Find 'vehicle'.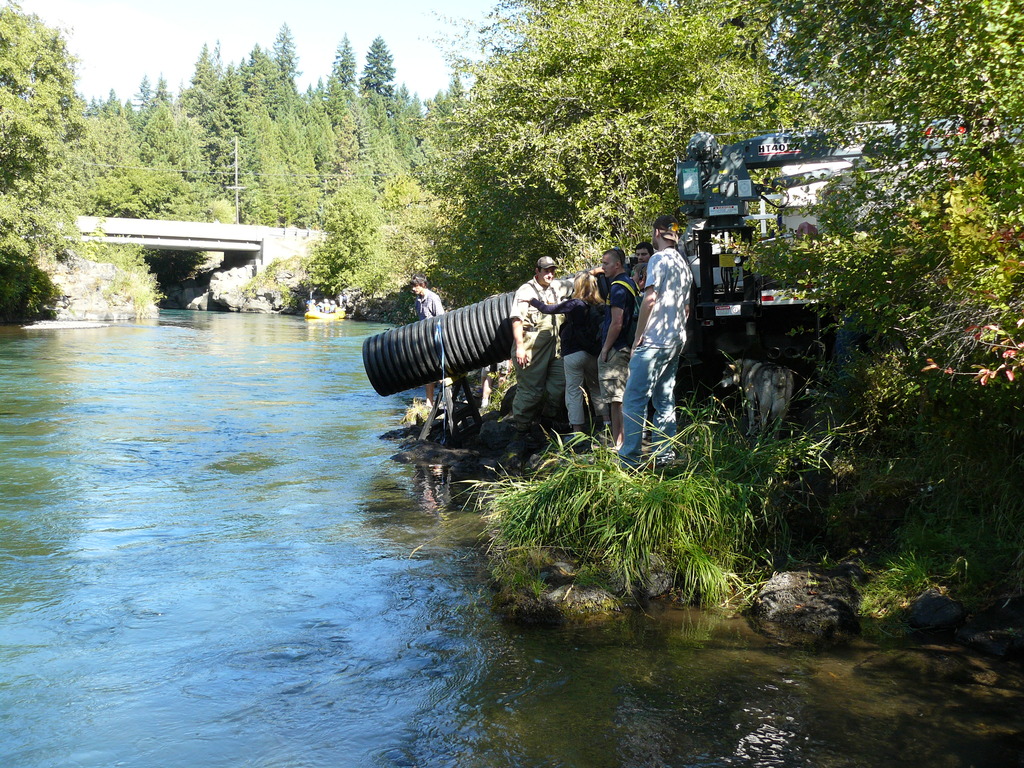
region(673, 113, 1023, 371).
